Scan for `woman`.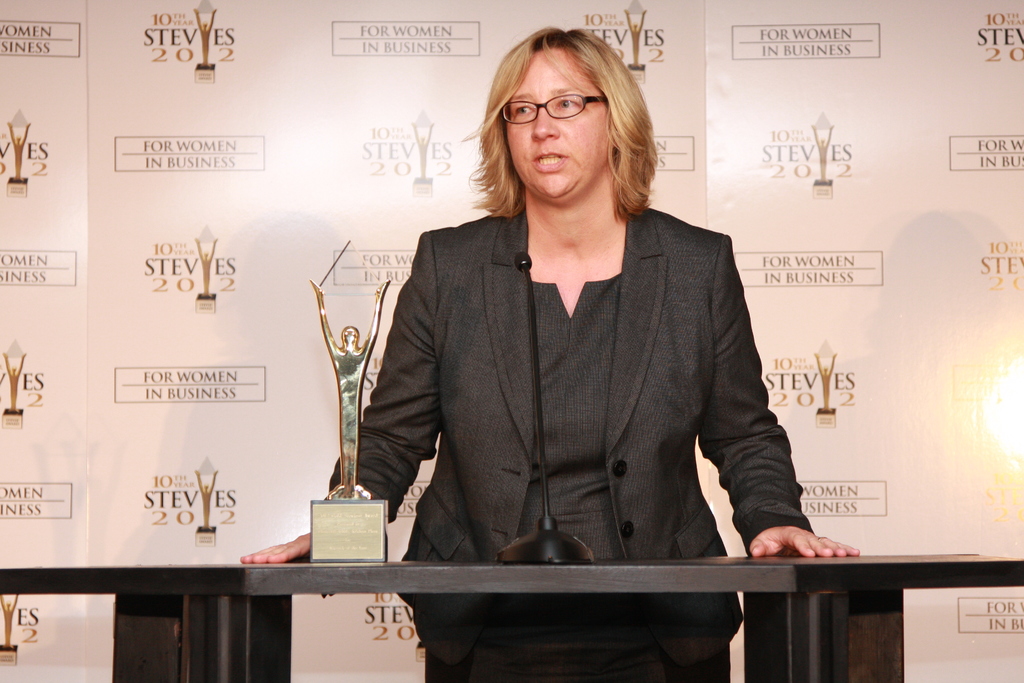
Scan result: bbox=[336, 76, 806, 632].
